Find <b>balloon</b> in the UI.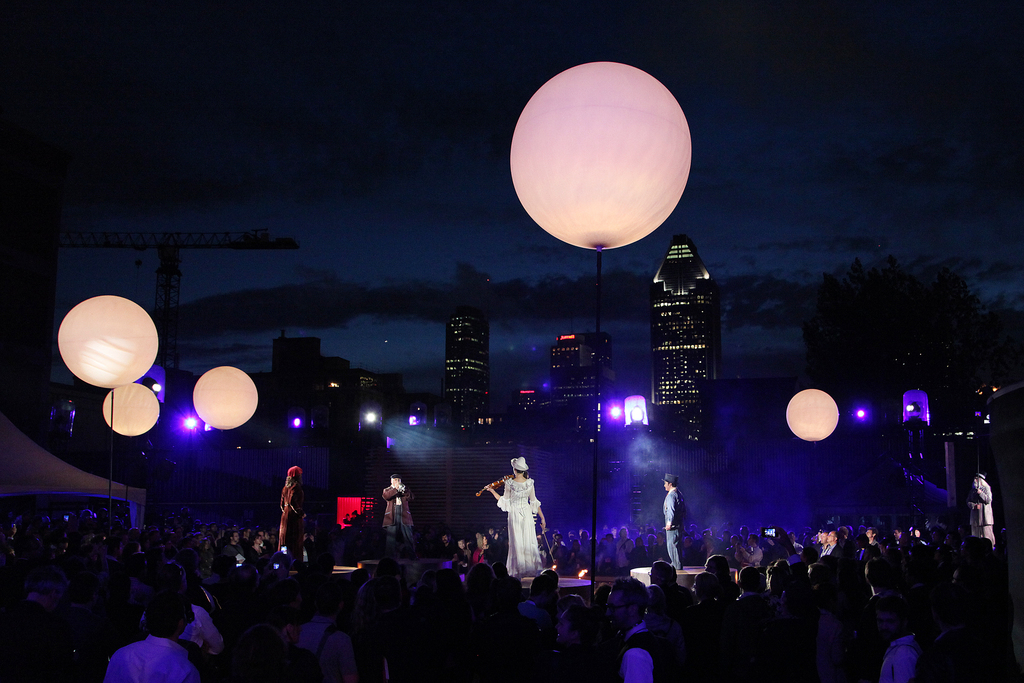
UI element at {"x1": 501, "y1": 57, "x2": 695, "y2": 253}.
